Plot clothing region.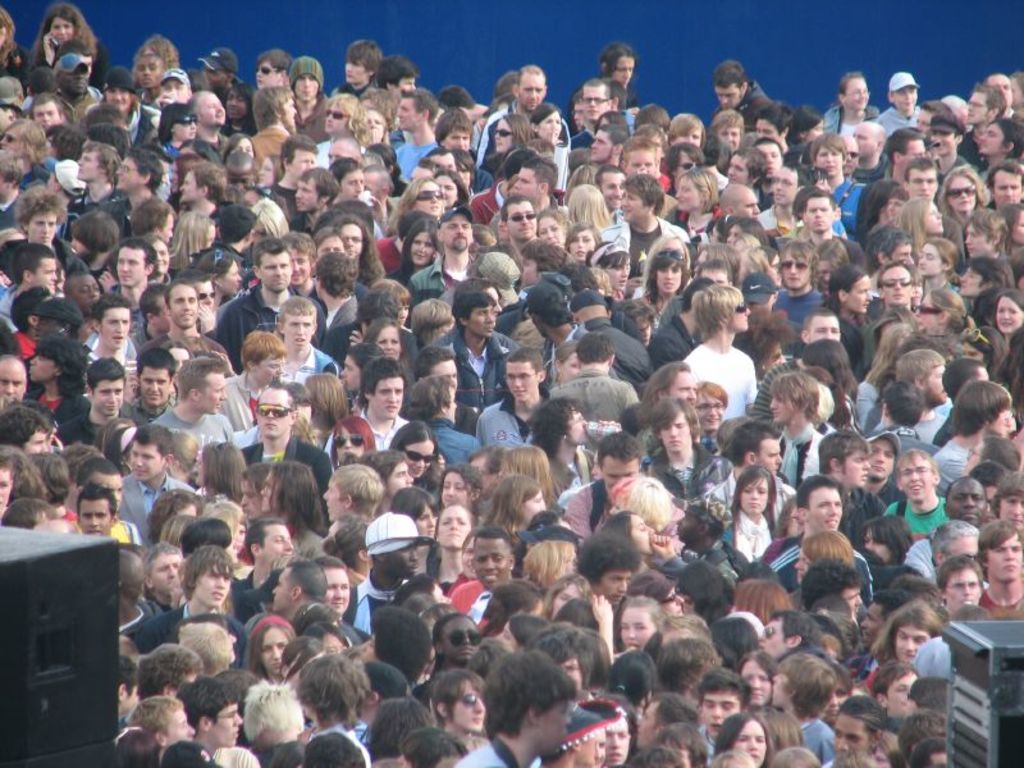
Plotted at 323,411,411,452.
